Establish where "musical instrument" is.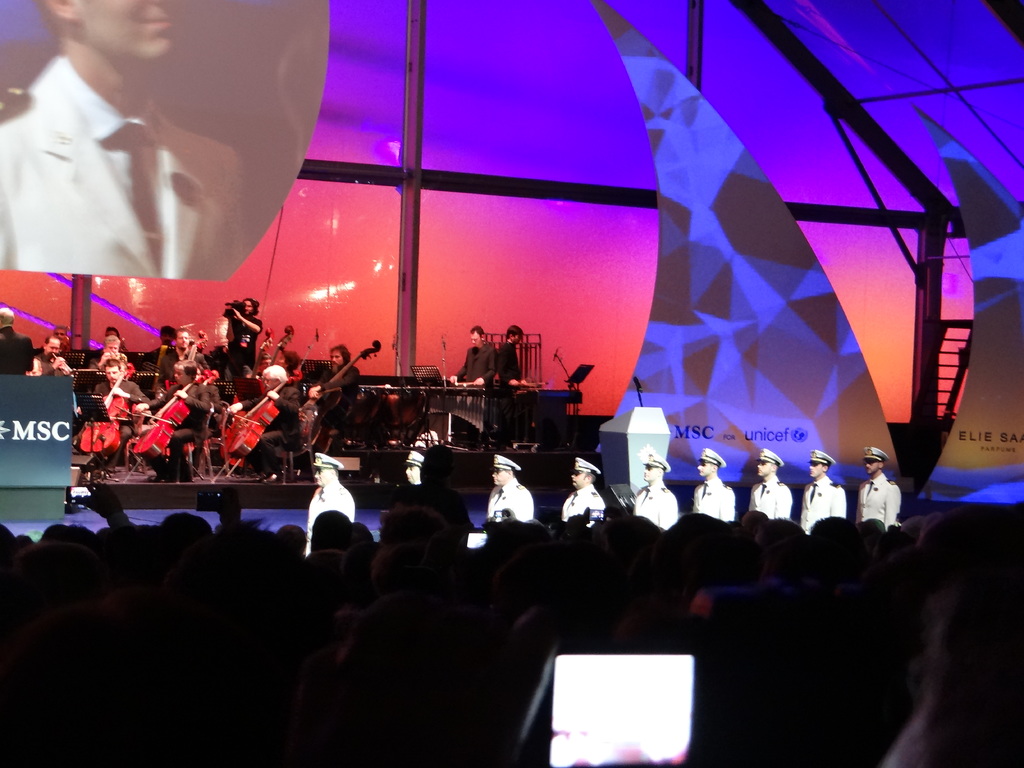
Established at x1=216, y1=367, x2=307, y2=481.
